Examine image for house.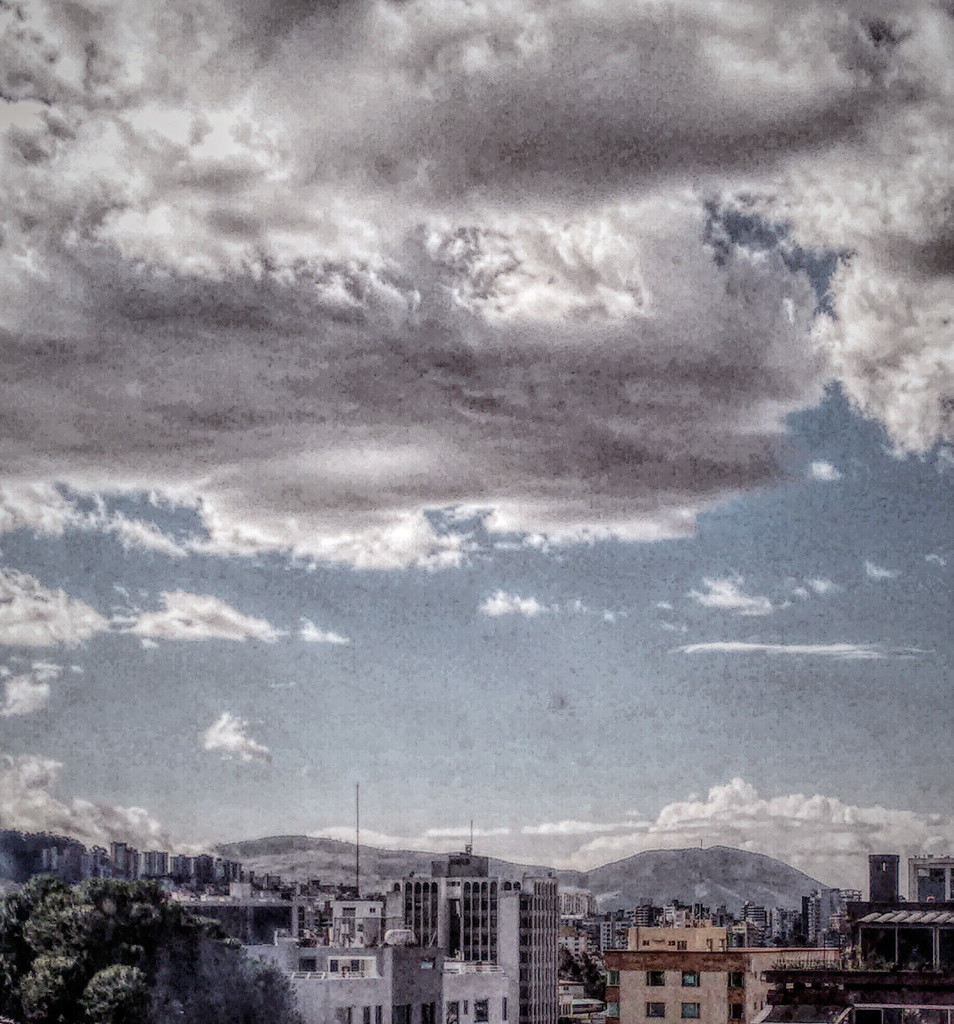
Examination result: [864,853,909,920].
